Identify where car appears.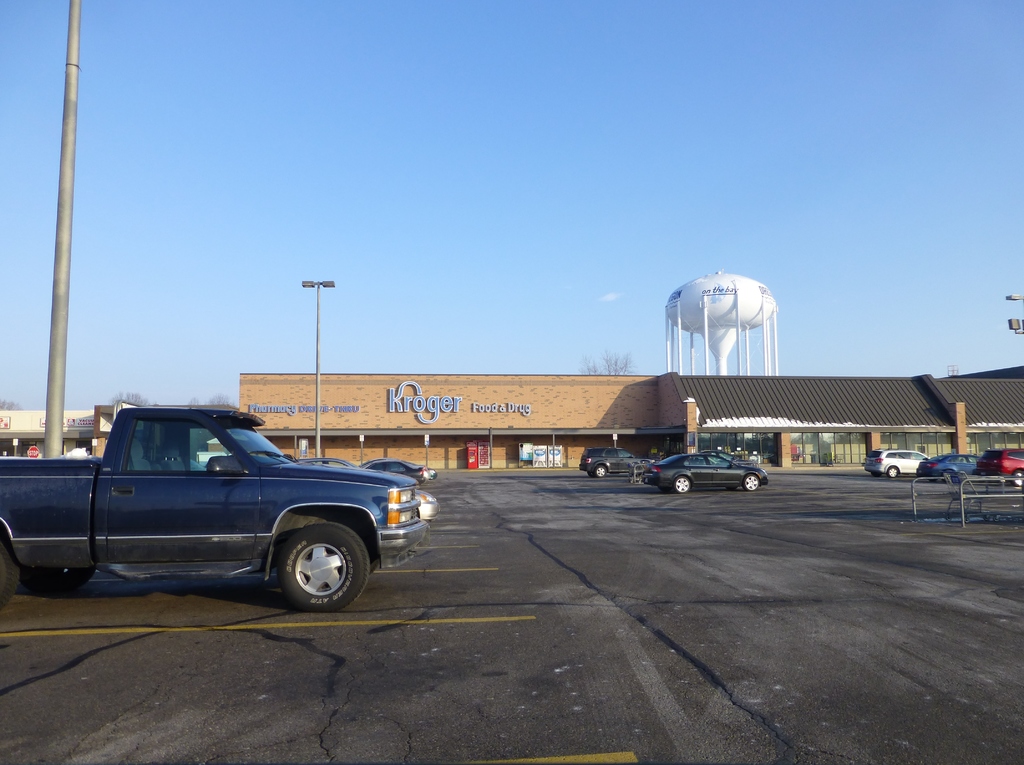
Appears at (637,444,769,493).
